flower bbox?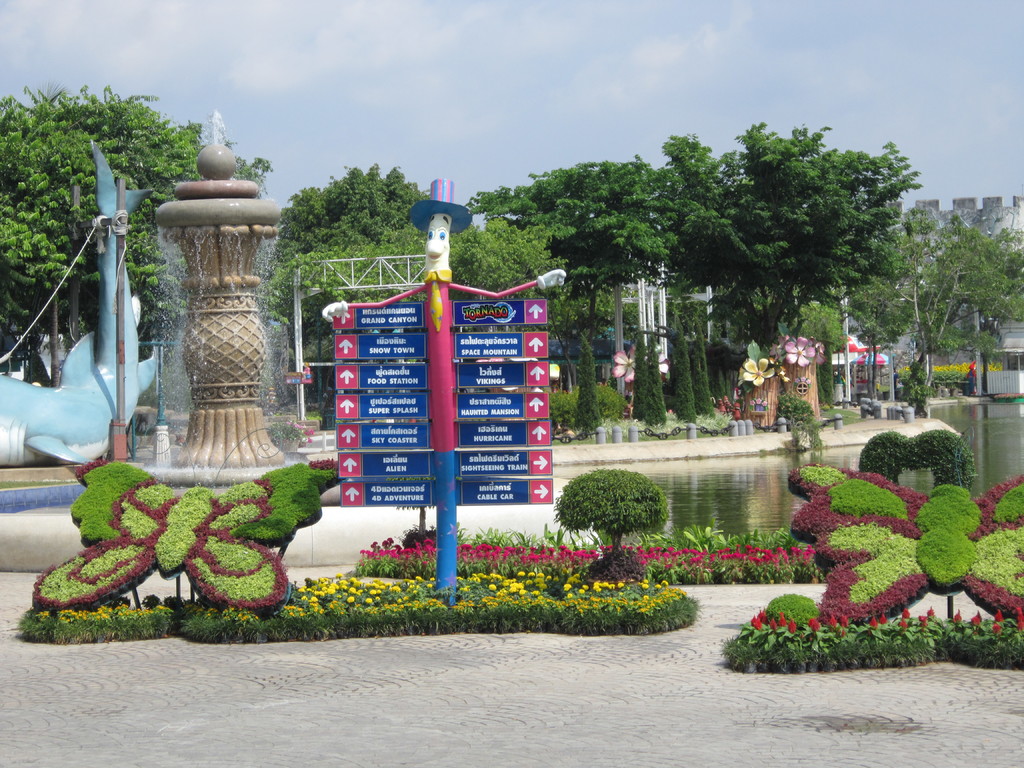
x1=840 y1=613 x2=848 y2=626
